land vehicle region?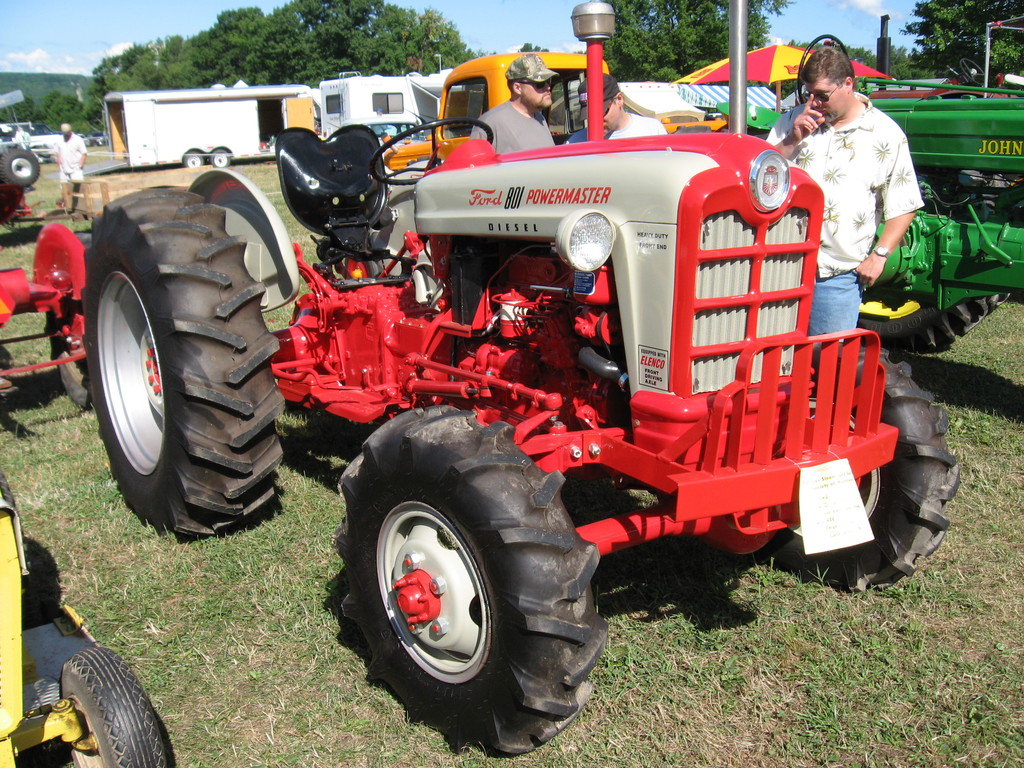
BBox(701, 81, 1023, 355)
